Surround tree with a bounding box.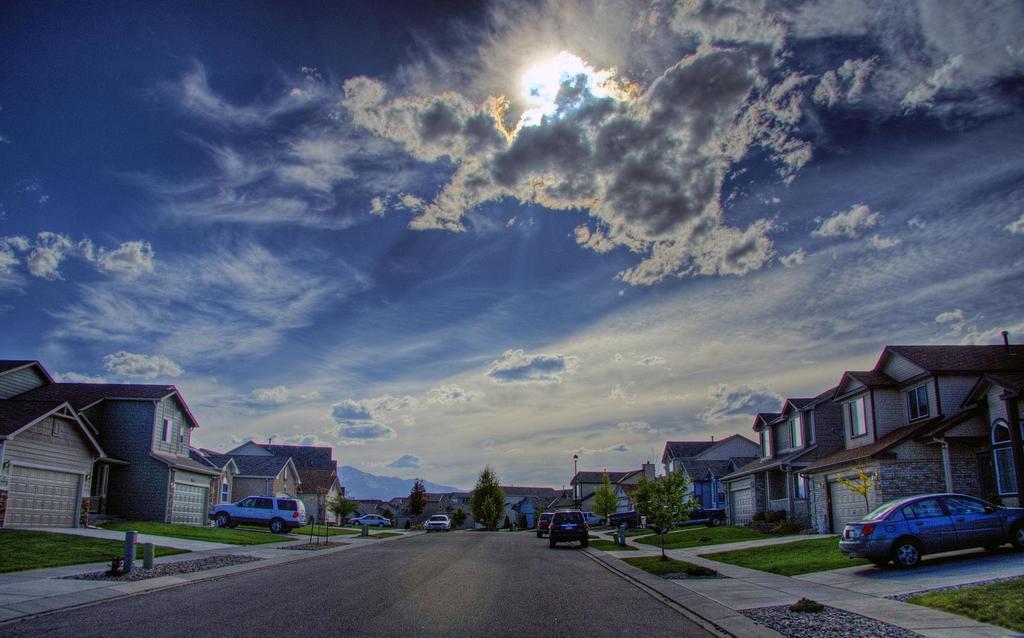
[591, 465, 626, 526].
